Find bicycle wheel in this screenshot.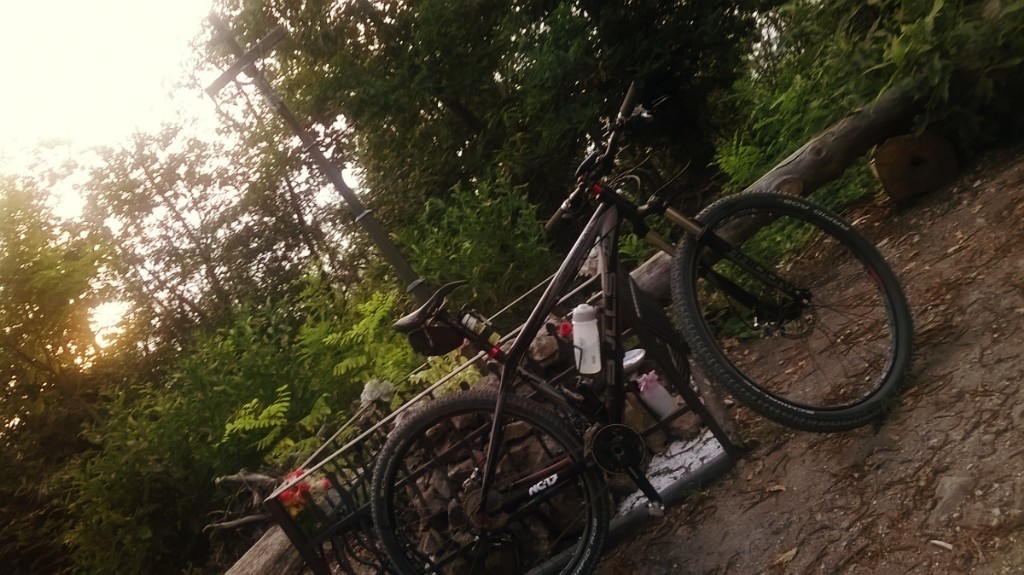
The bounding box for bicycle wheel is [377,387,606,574].
